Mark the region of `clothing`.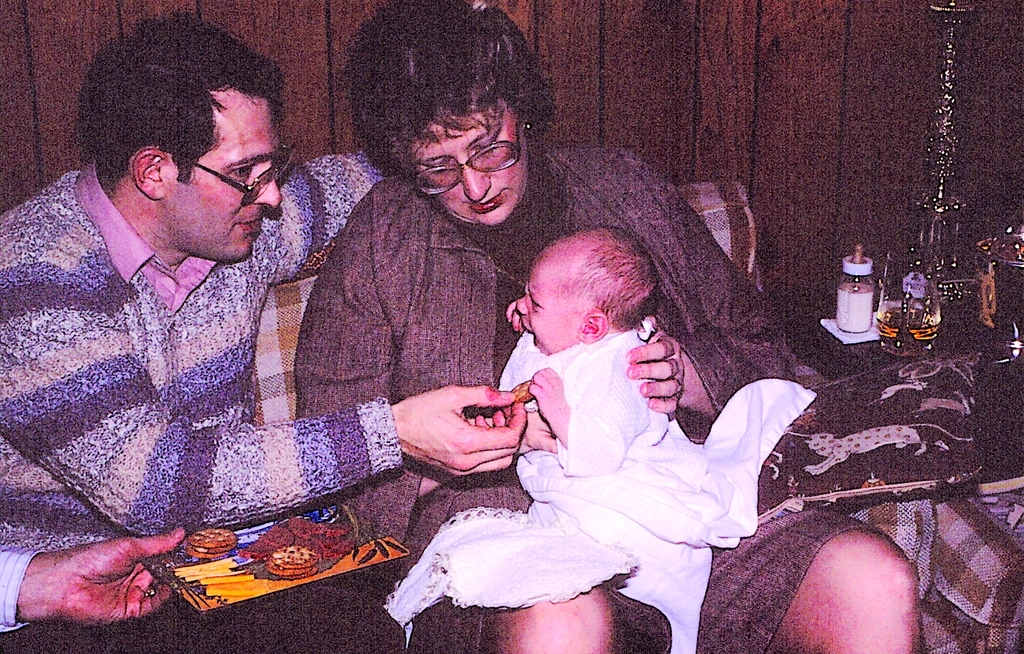
Region: detection(0, 147, 403, 634).
